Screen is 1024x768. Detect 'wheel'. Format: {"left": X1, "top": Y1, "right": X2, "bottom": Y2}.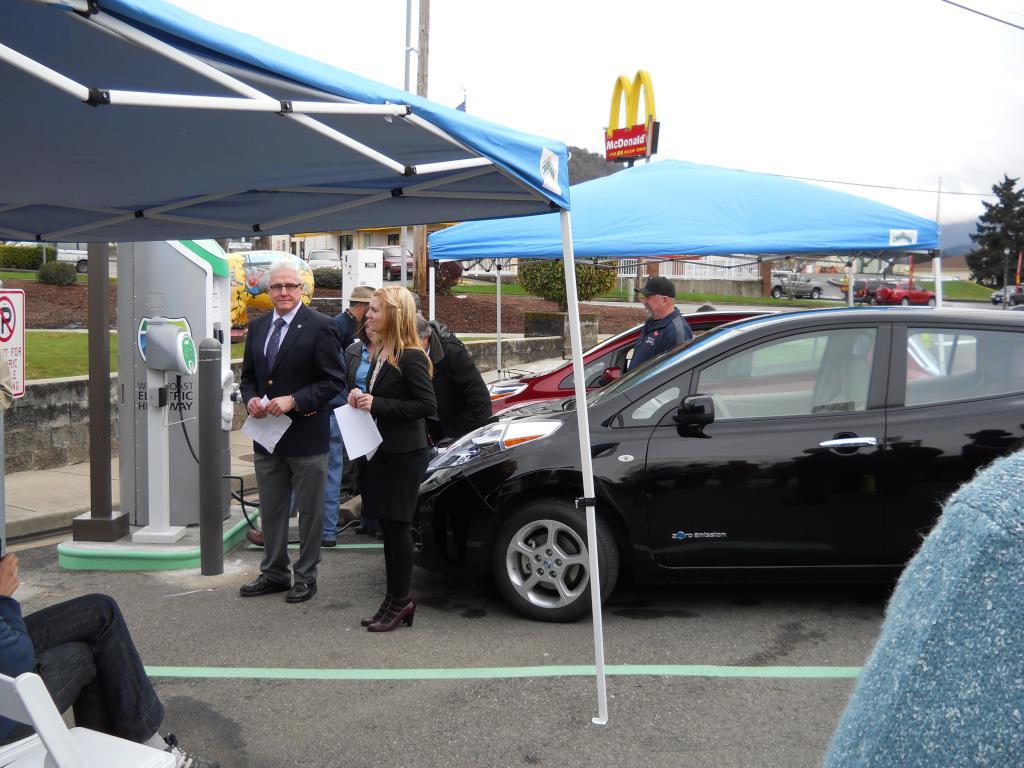
{"left": 773, "top": 290, "right": 781, "bottom": 301}.
